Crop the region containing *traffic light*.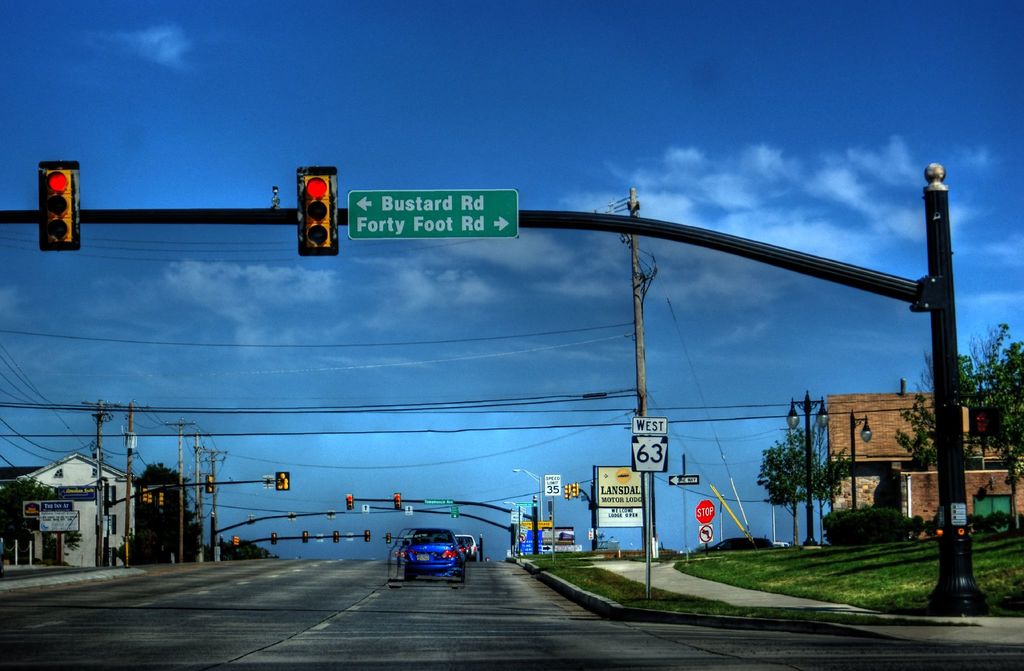
Crop region: bbox(564, 484, 570, 499).
